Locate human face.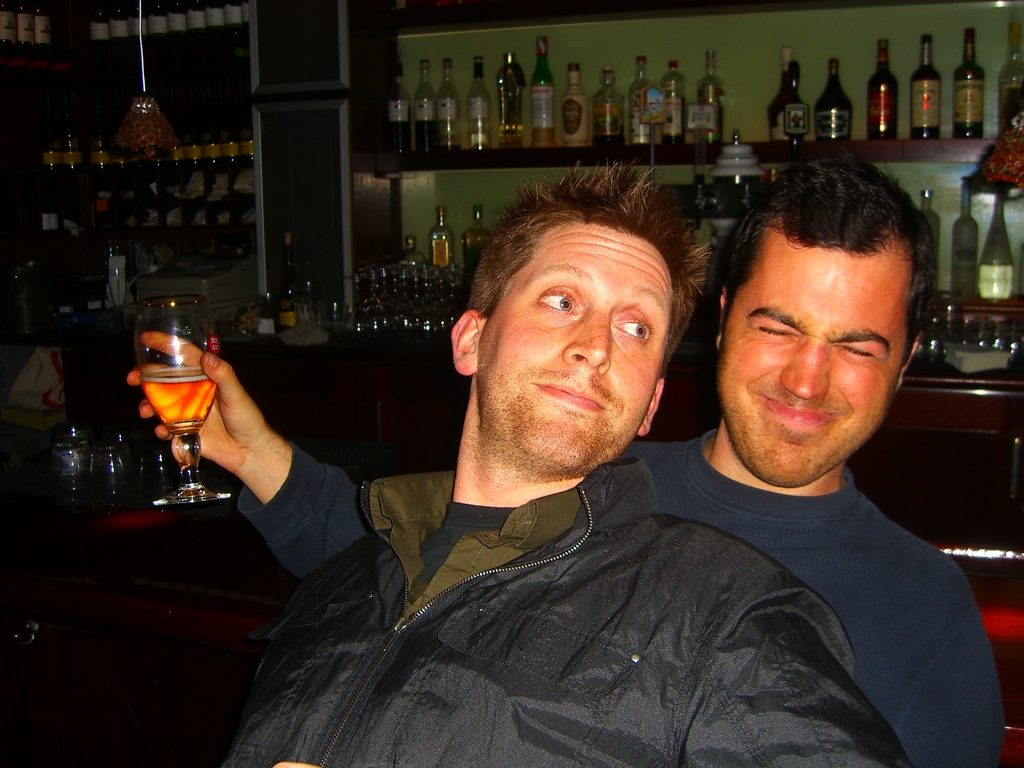
Bounding box: [x1=476, y1=217, x2=673, y2=468].
